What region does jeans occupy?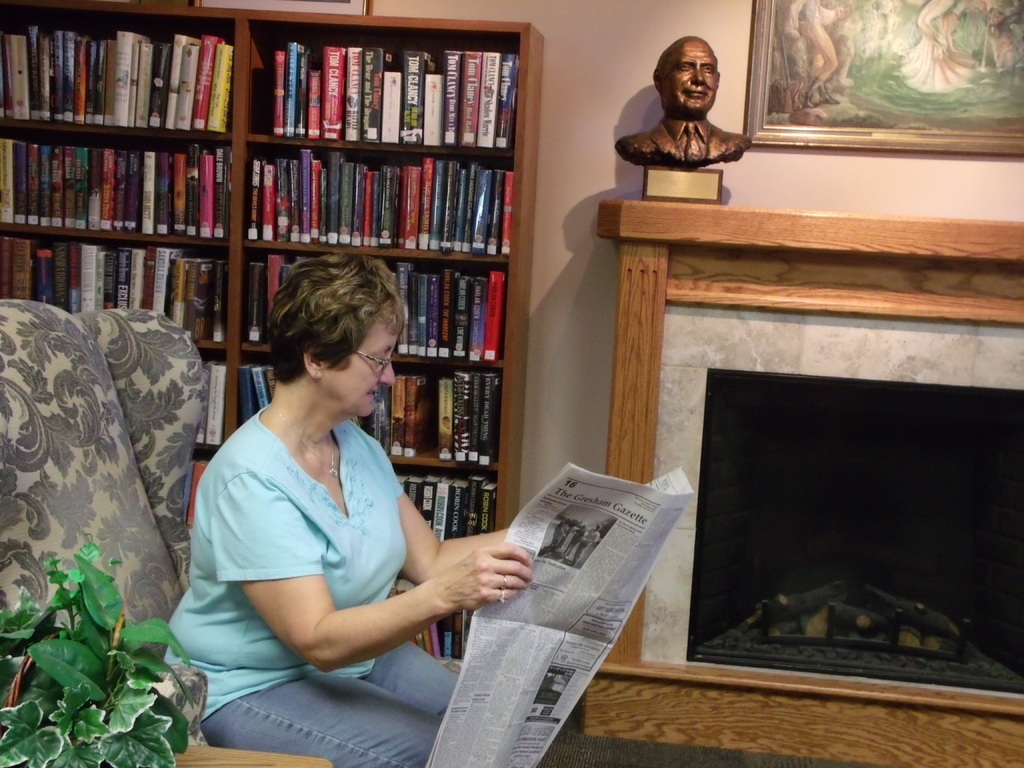
203 641 455 767.
